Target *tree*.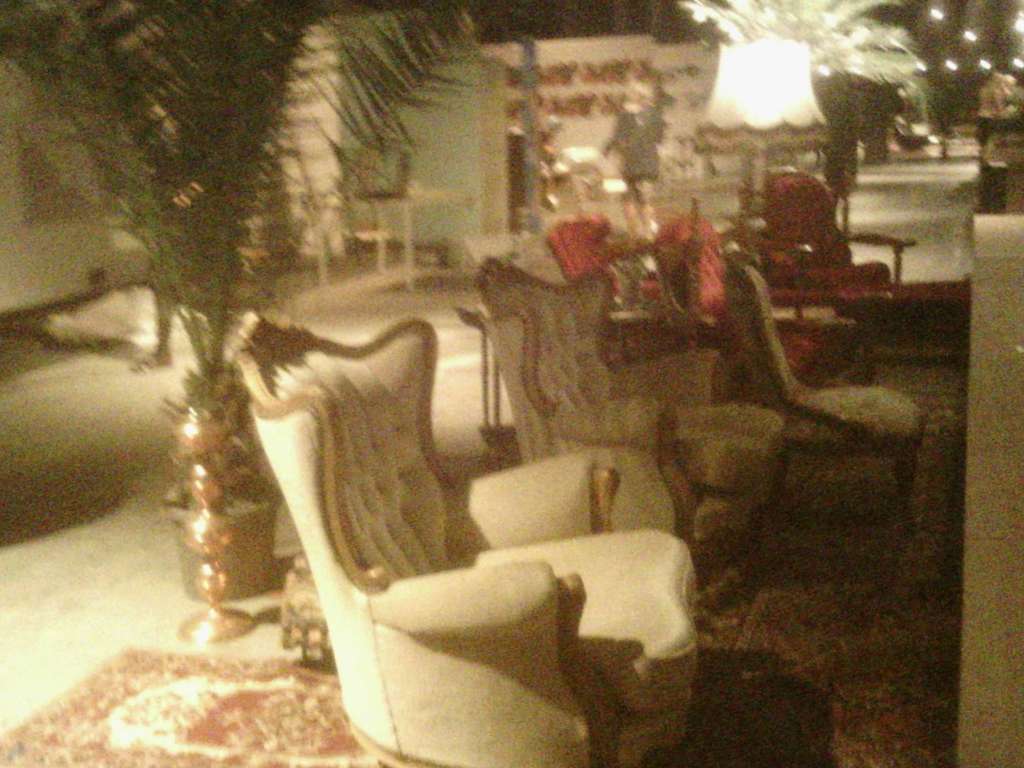
Target region: left=891, top=0, right=1023, bottom=168.
